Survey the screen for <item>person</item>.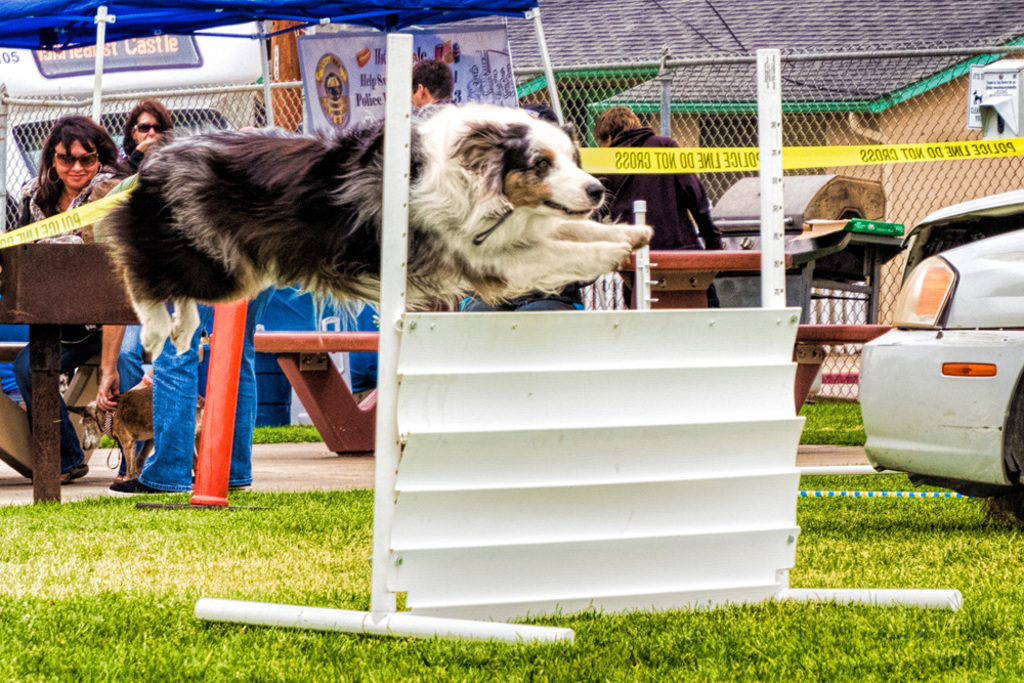
Survey found: 15,110,134,484.
